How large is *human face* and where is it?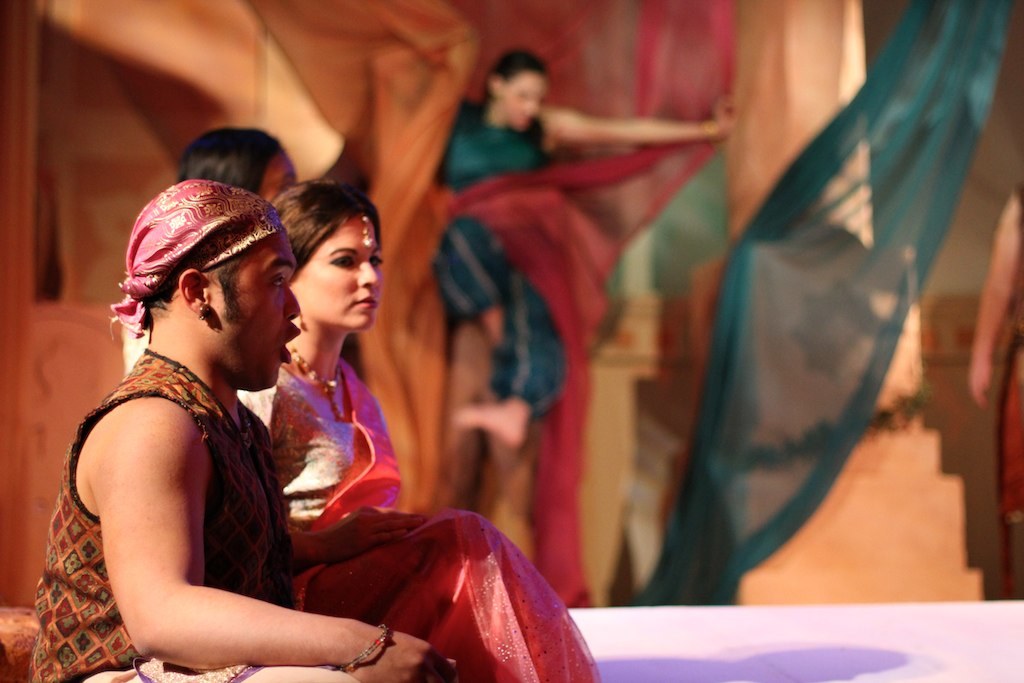
Bounding box: 218,229,299,397.
